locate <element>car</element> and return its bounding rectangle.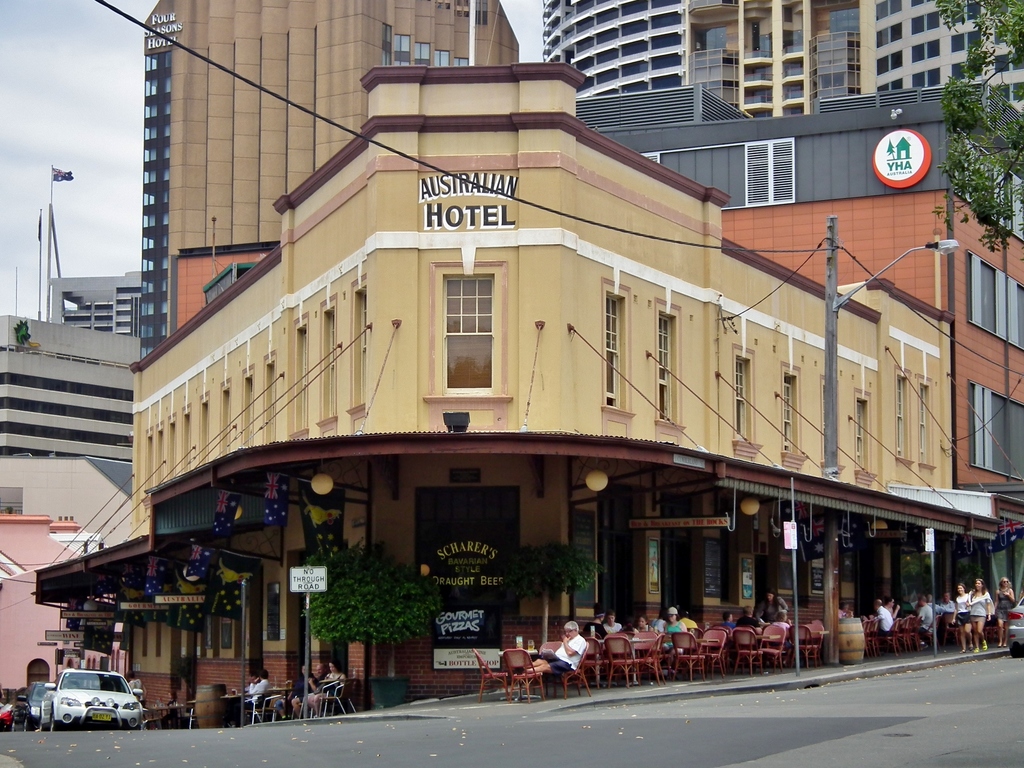
region(35, 667, 145, 731).
